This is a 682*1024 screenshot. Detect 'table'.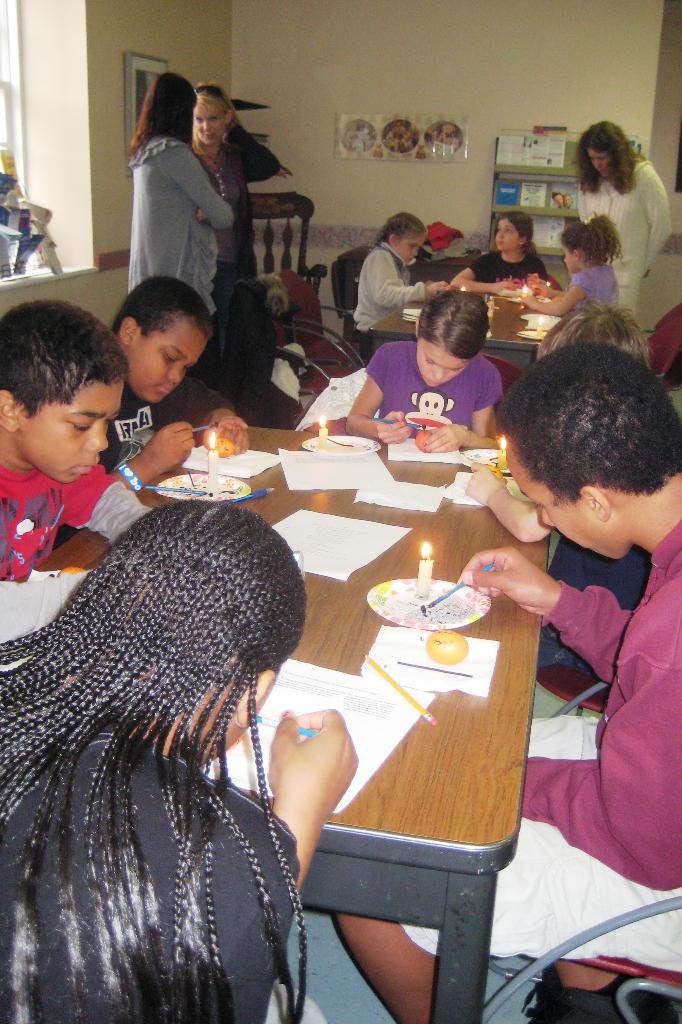
bbox(367, 278, 567, 377).
